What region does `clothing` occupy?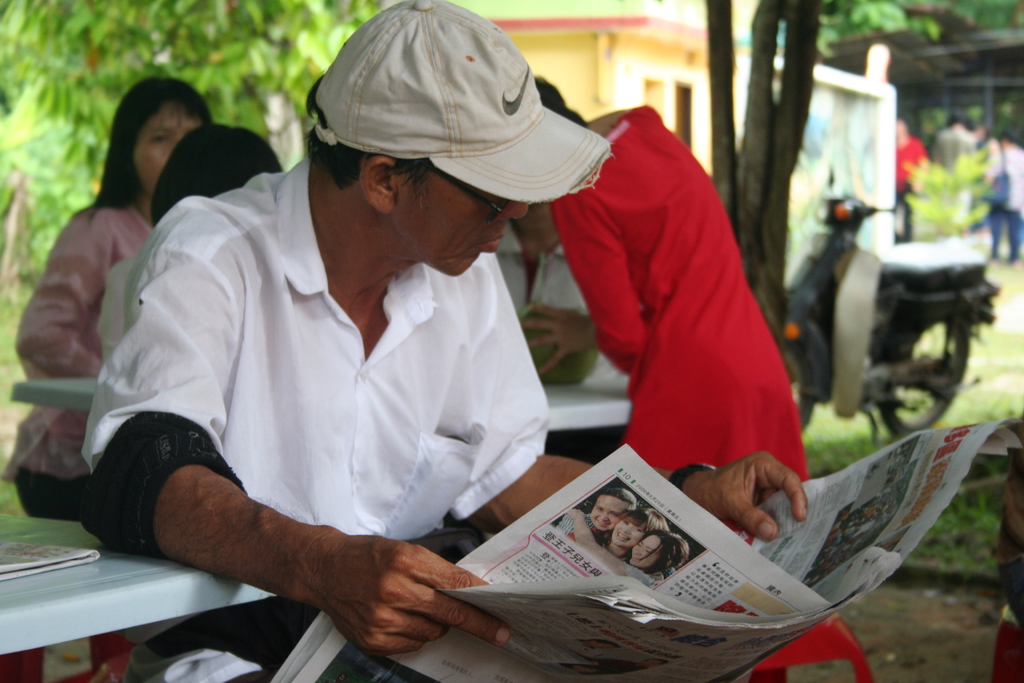
x1=99, y1=261, x2=134, y2=362.
